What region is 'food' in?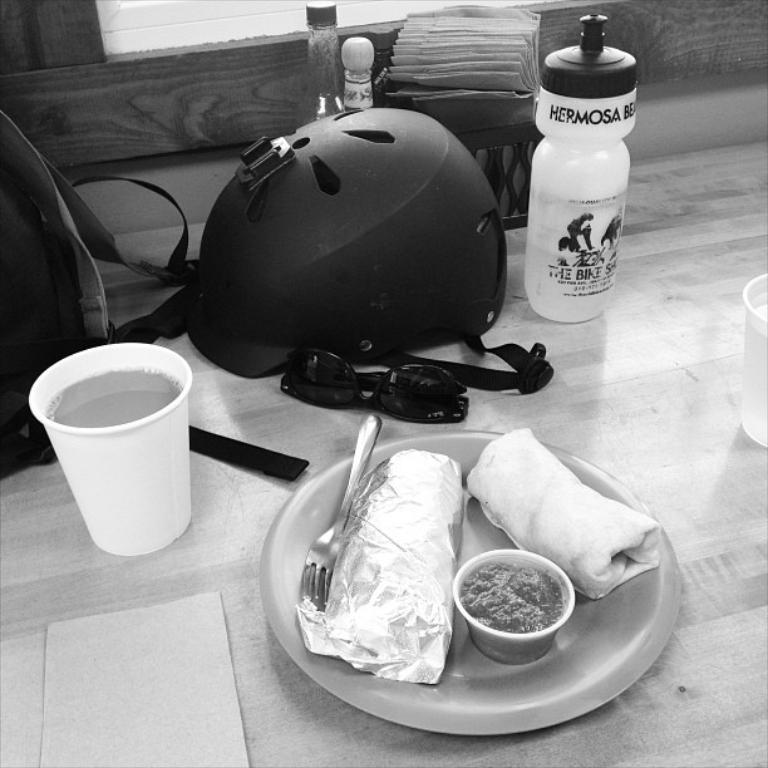
462 425 664 602.
